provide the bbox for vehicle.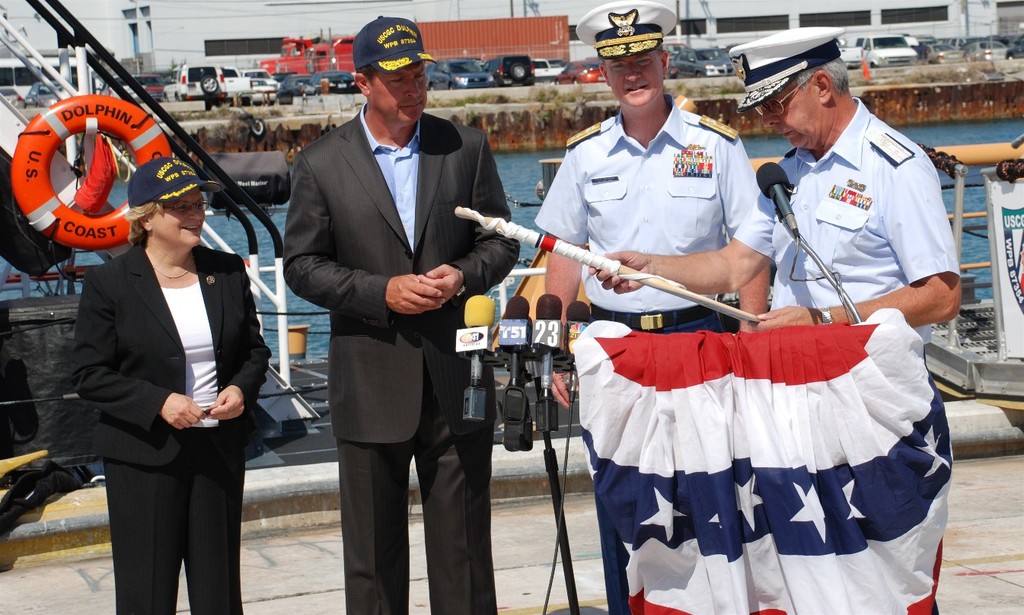
bbox=(0, 0, 1023, 614).
